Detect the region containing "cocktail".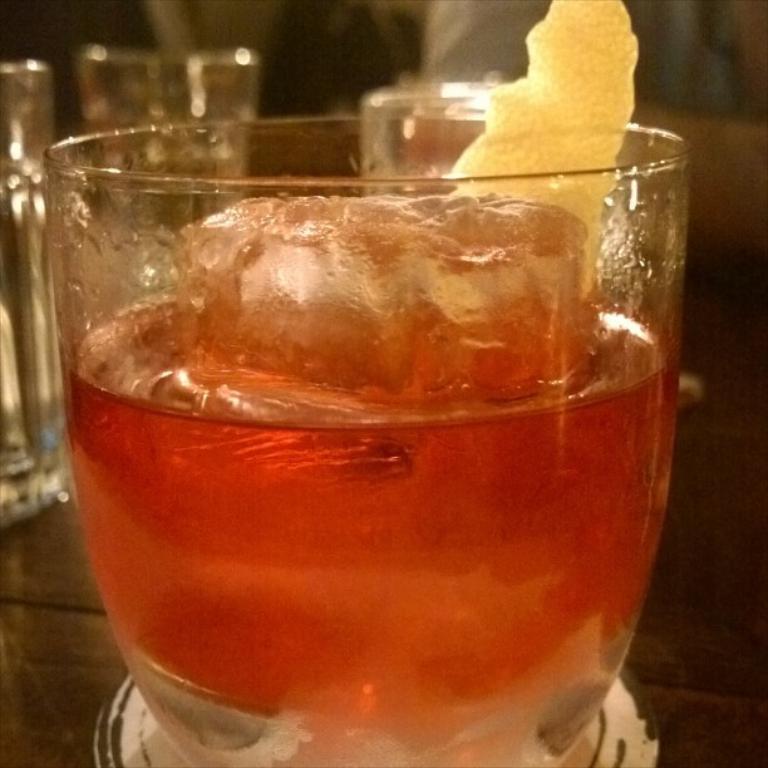
rect(0, 53, 719, 767).
